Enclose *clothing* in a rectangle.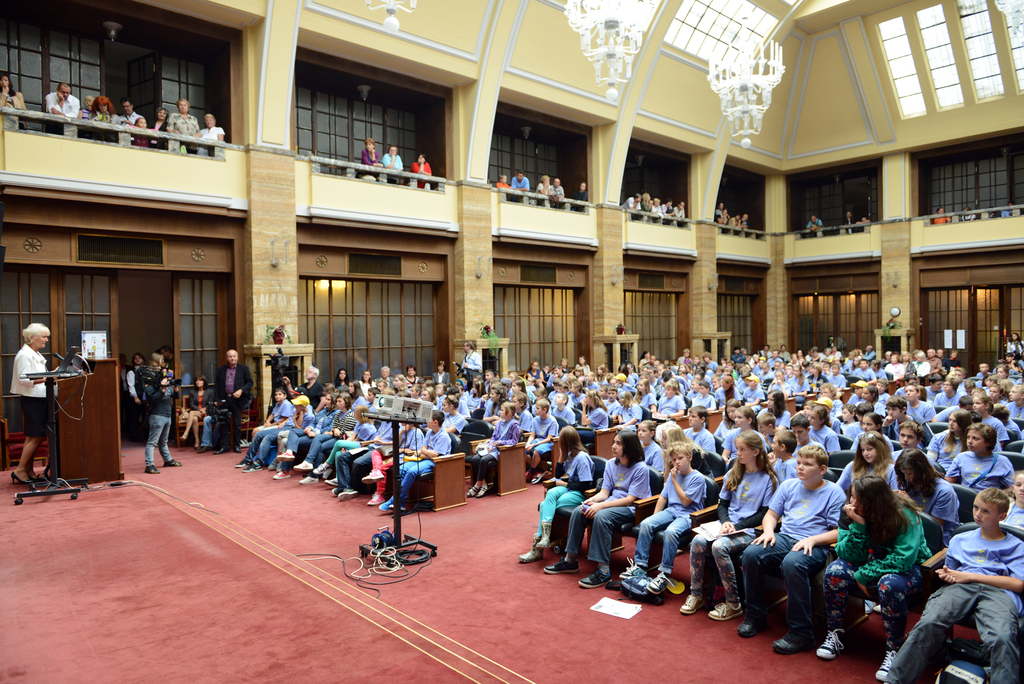
x1=888, y1=366, x2=902, y2=382.
